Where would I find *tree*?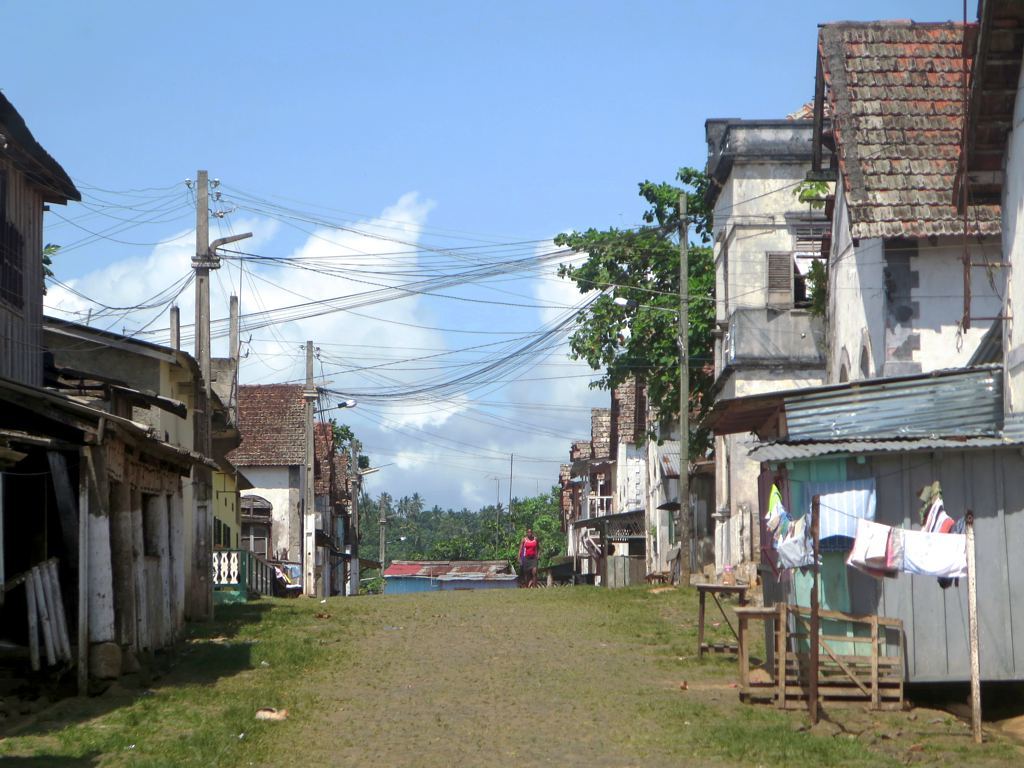
At [x1=554, y1=160, x2=723, y2=474].
